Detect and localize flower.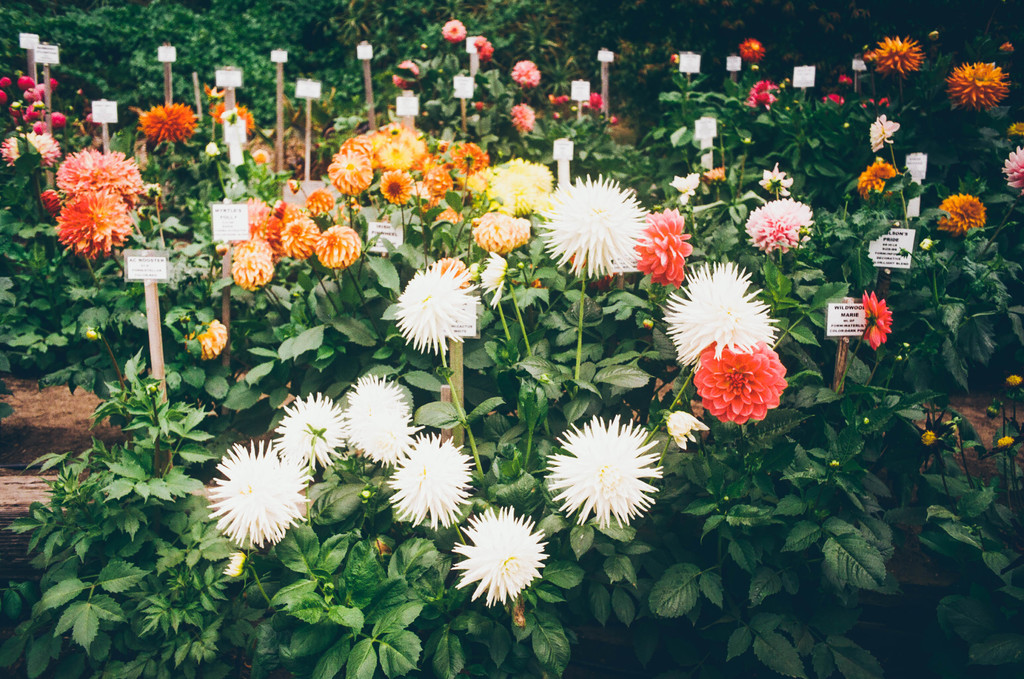
Localized at crop(542, 418, 676, 525).
